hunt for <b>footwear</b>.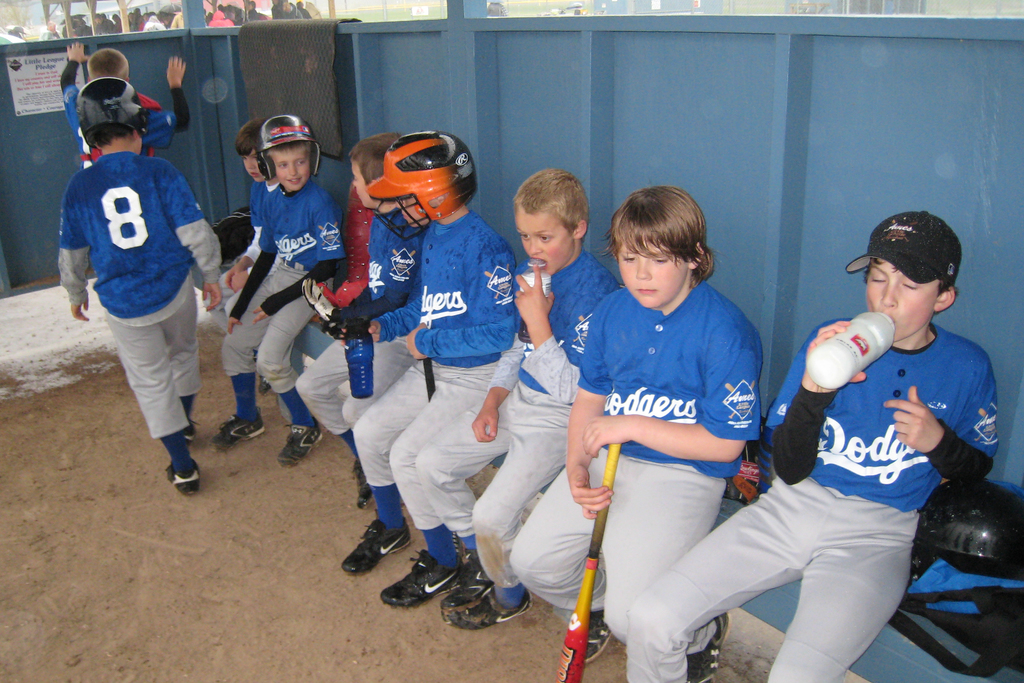
Hunted down at [349,456,366,511].
